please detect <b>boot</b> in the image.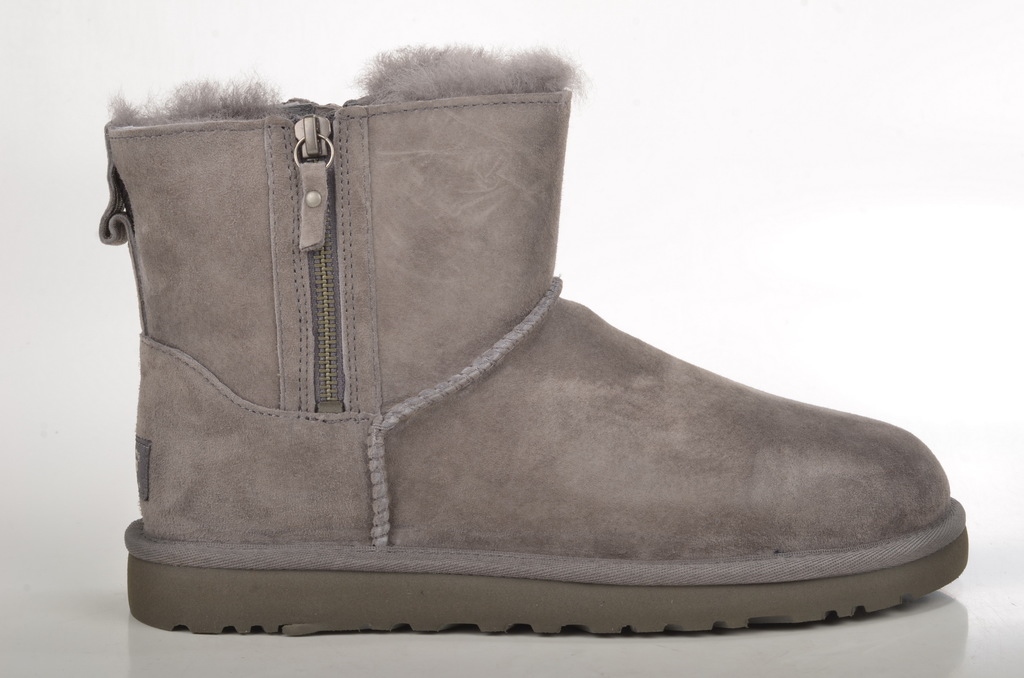
bbox(97, 40, 968, 634).
